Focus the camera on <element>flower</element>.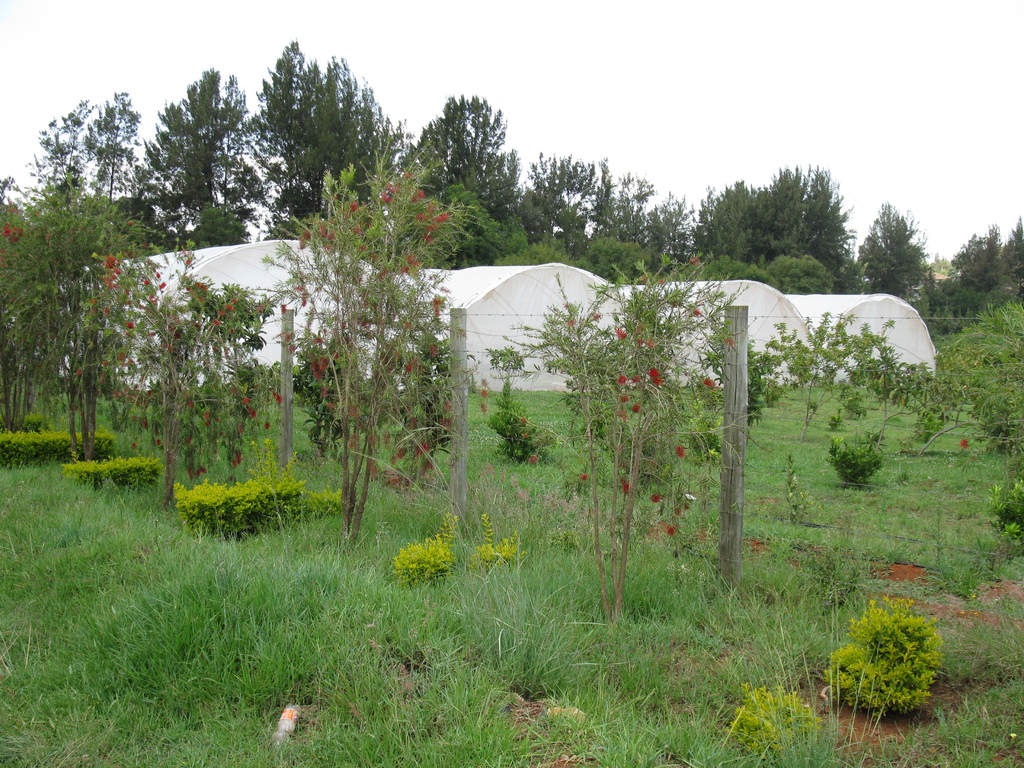
Focus region: bbox=(655, 280, 664, 285).
